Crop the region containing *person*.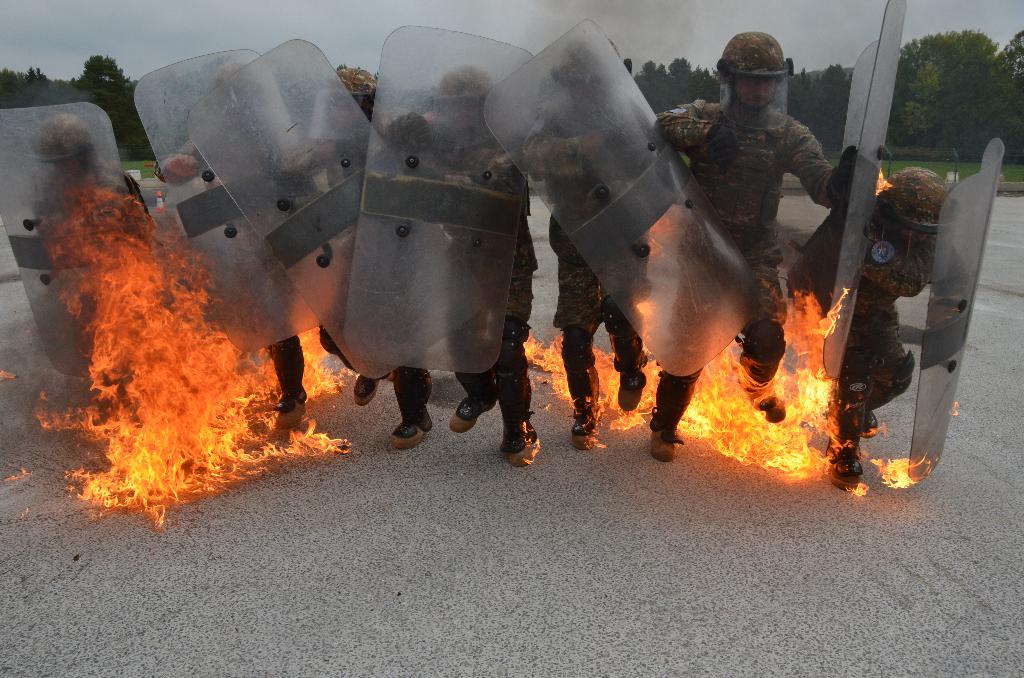
Crop region: detection(188, 117, 314, 405).
